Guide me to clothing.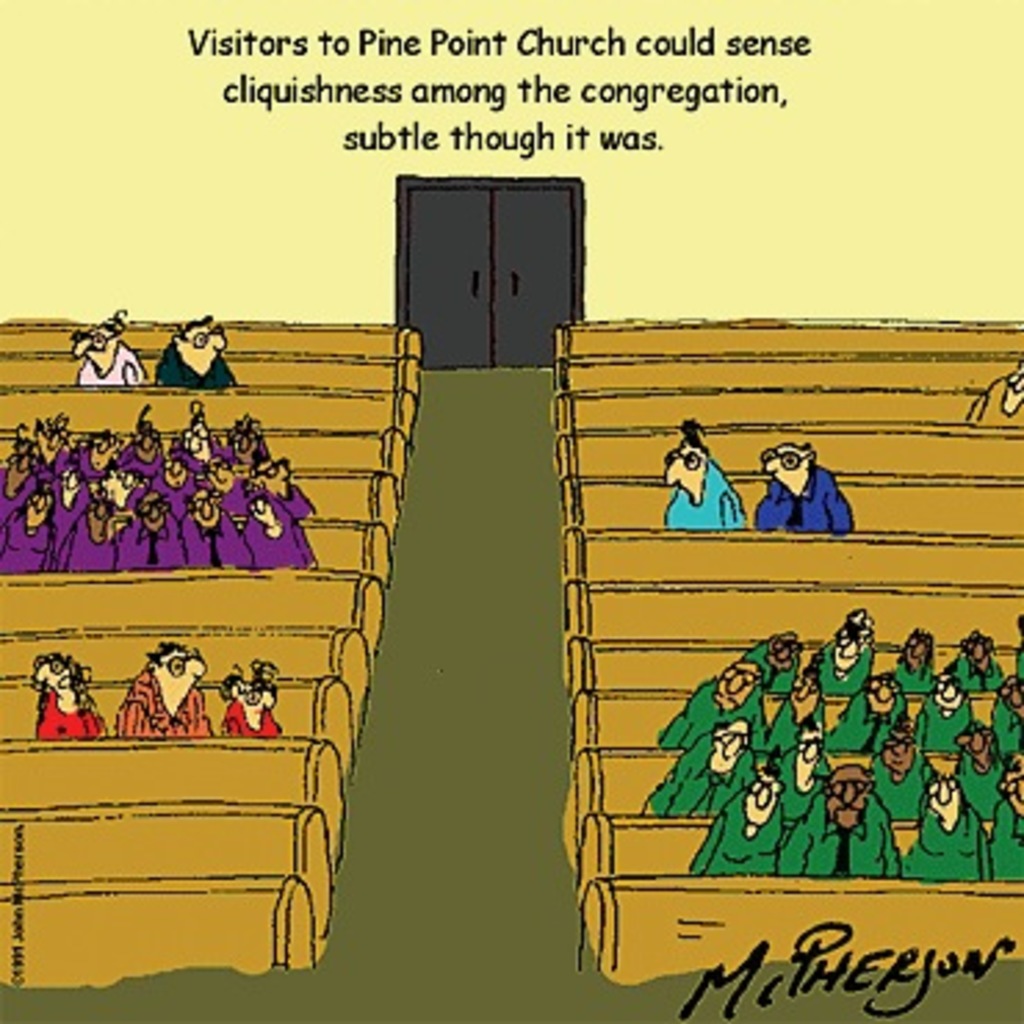
Guidance: (x1=6, y1=451, x2=313, y2=562).
